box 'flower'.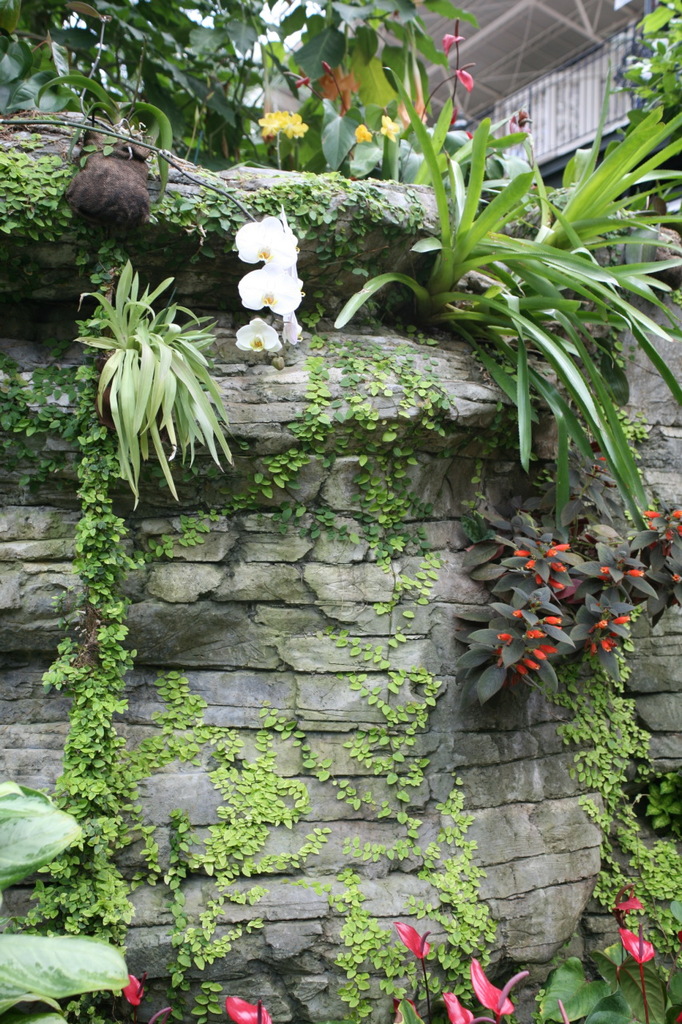
box=[615, 888, 640, 929].
